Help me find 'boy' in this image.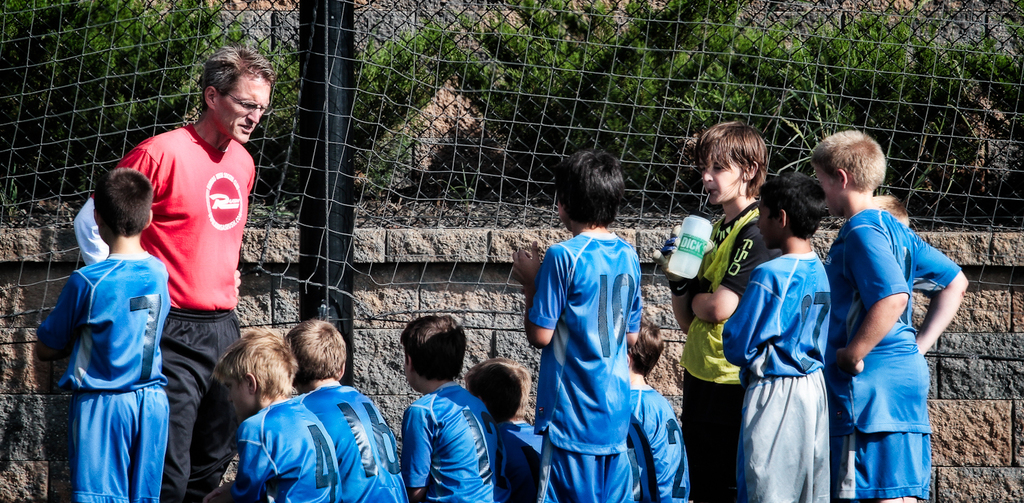
Found it: (x1=720, y1=175, x2=840, y2=502).
